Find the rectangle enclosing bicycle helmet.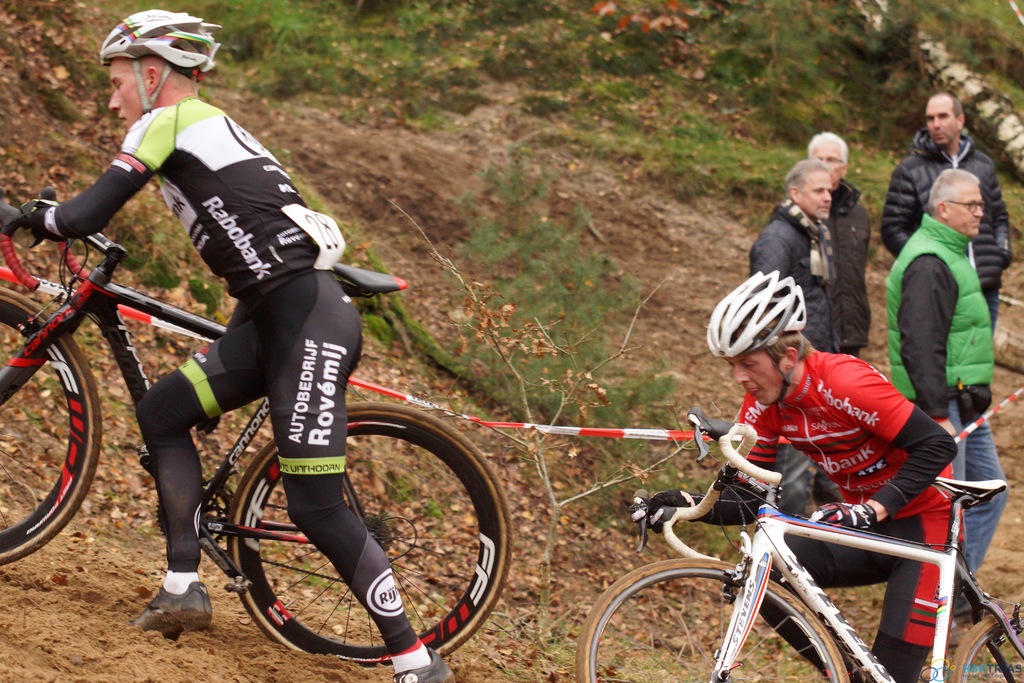
(94, 4, 214, 83).
